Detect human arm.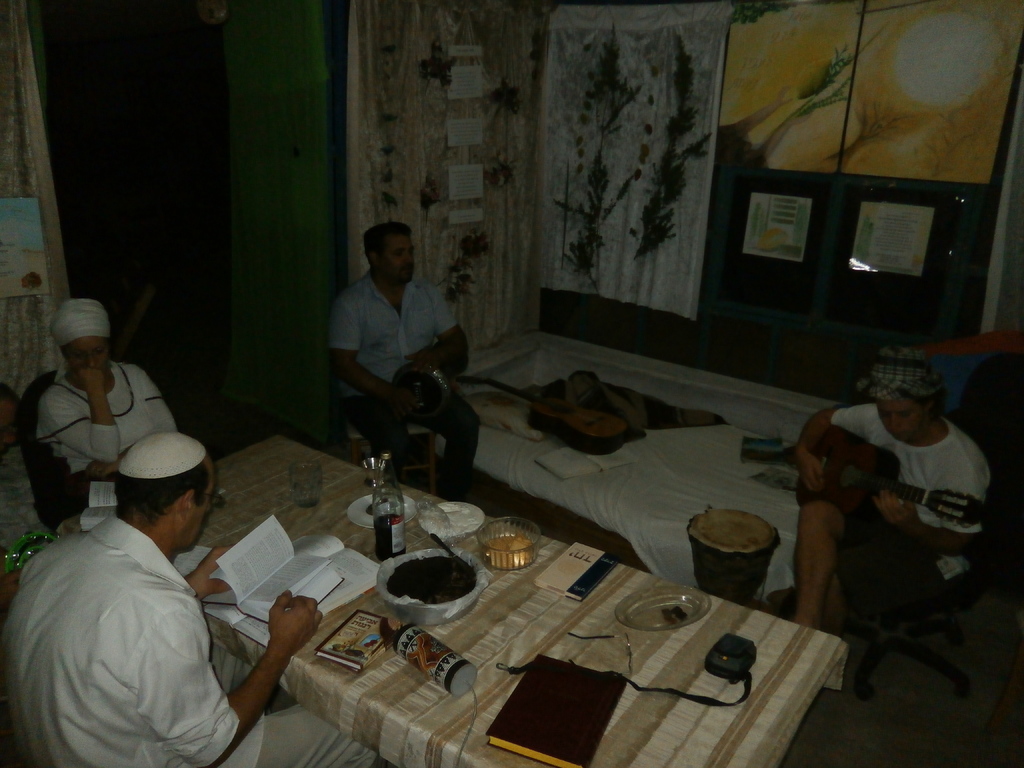
Detected at (x1=176, y1=540, x2=237, y2=604).
